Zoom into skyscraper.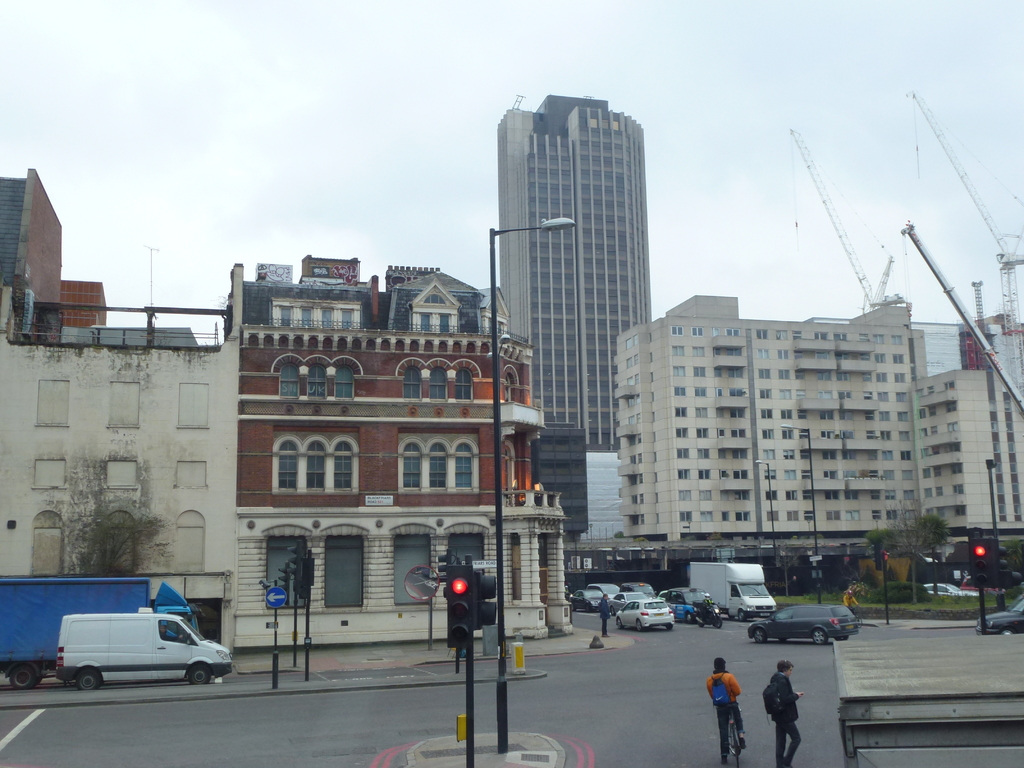
Zoom target: (left=0, top=168, right=569, bottom=650).
